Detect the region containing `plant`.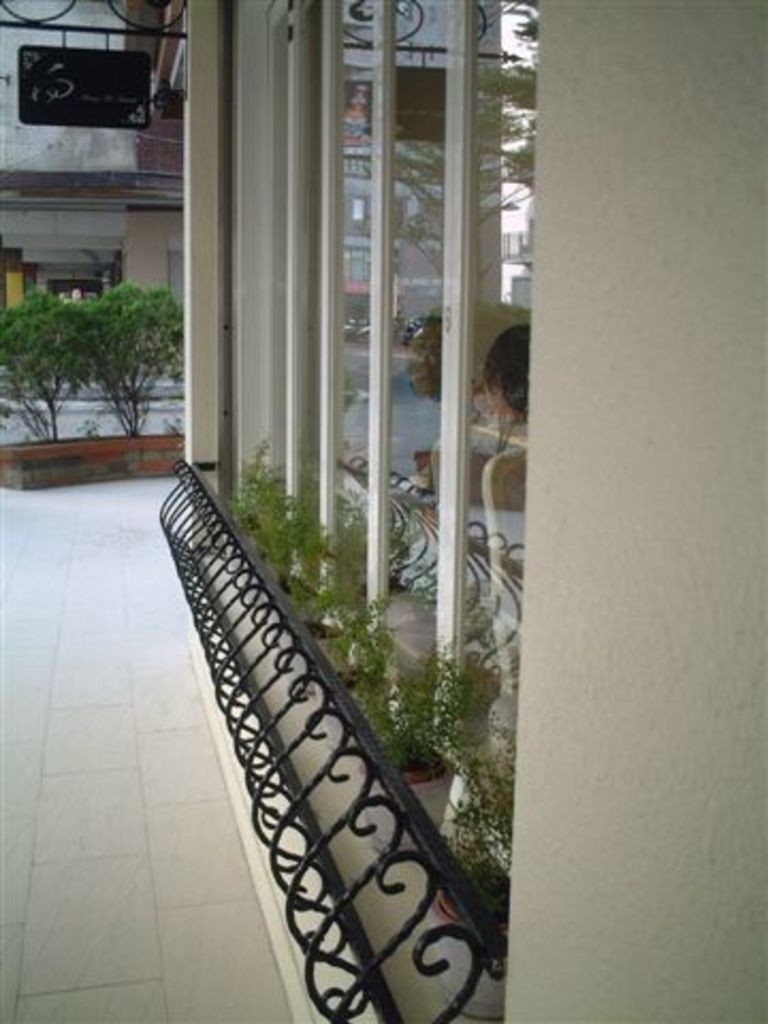
11,222,194,442.
